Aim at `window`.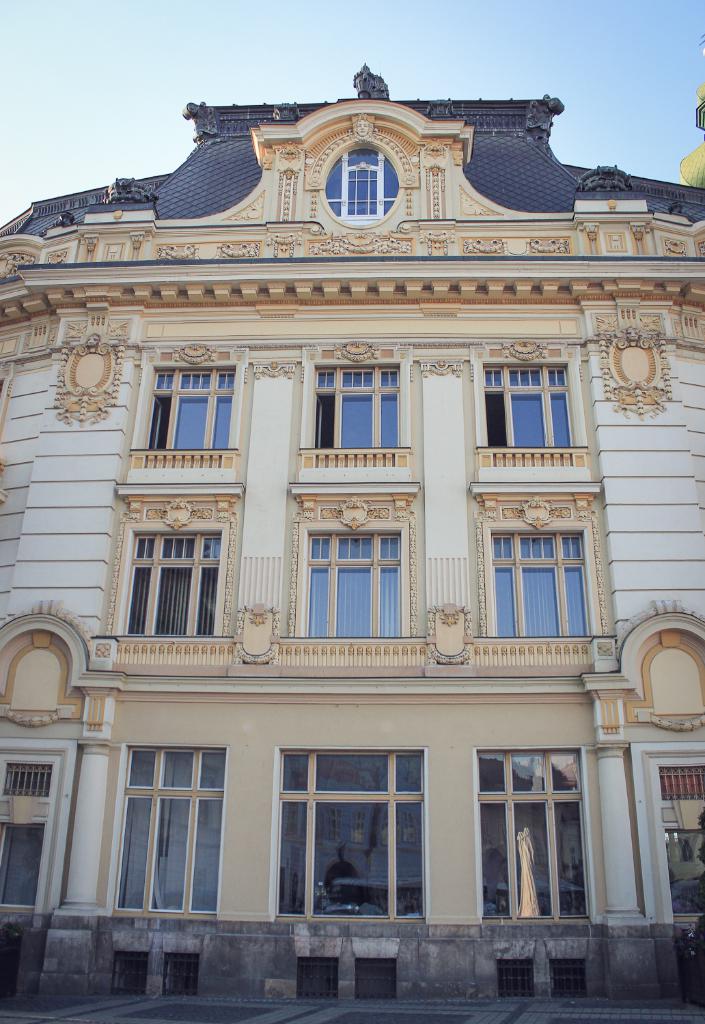
Aimed at (x1=151, y1=361, x2=240, y2=456).
